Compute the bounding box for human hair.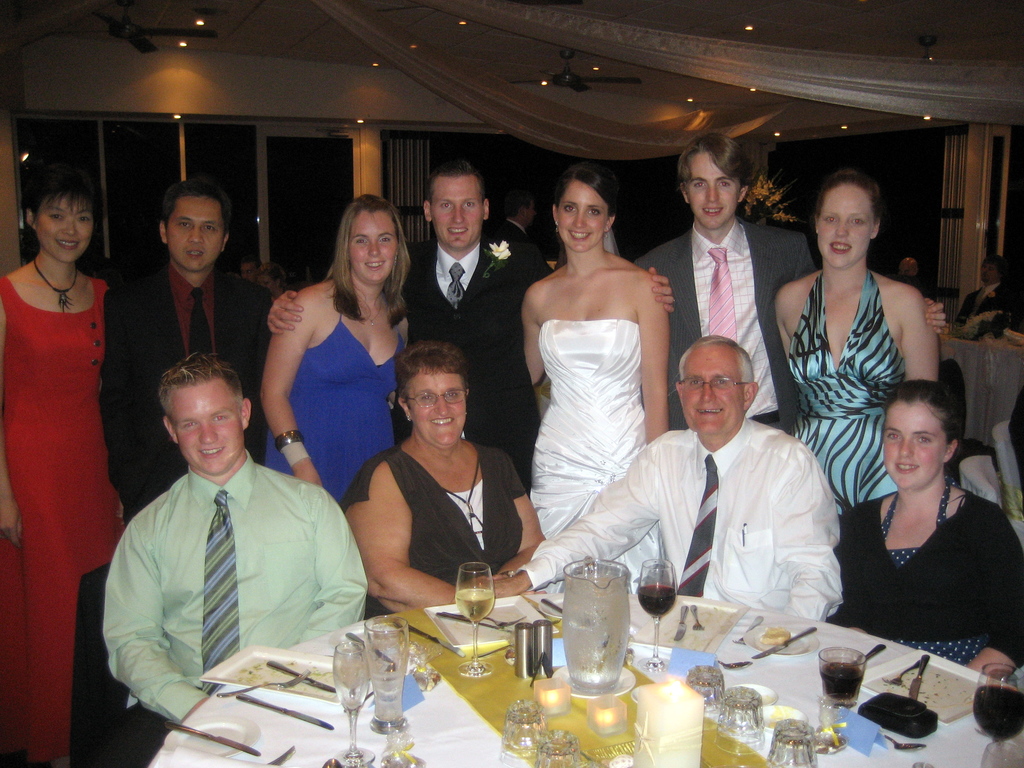
detection(262, 258, 289, 288).
